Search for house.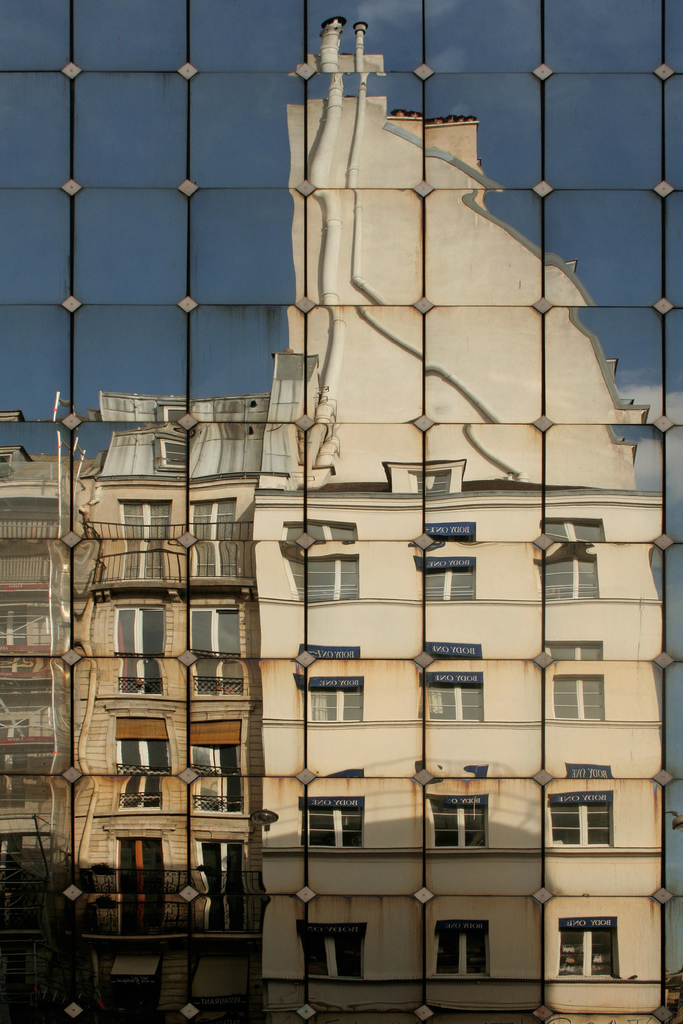
Found at locate(72, 388, 260, 1014).
